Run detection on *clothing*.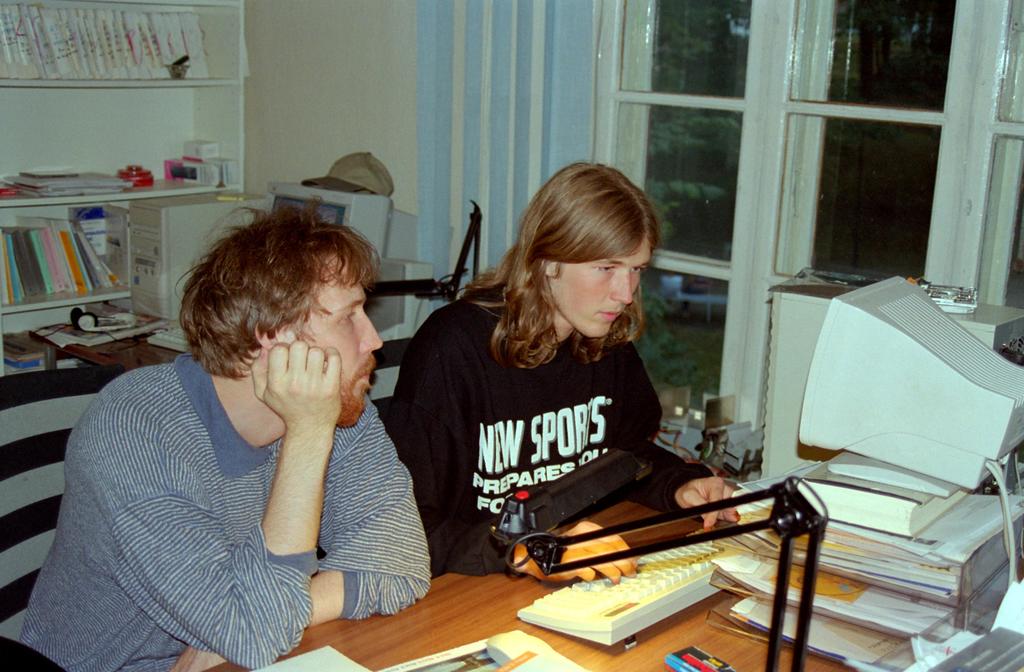
Result: {"left": 403, "top": 278, "right": 751, "bottom": 566}.
